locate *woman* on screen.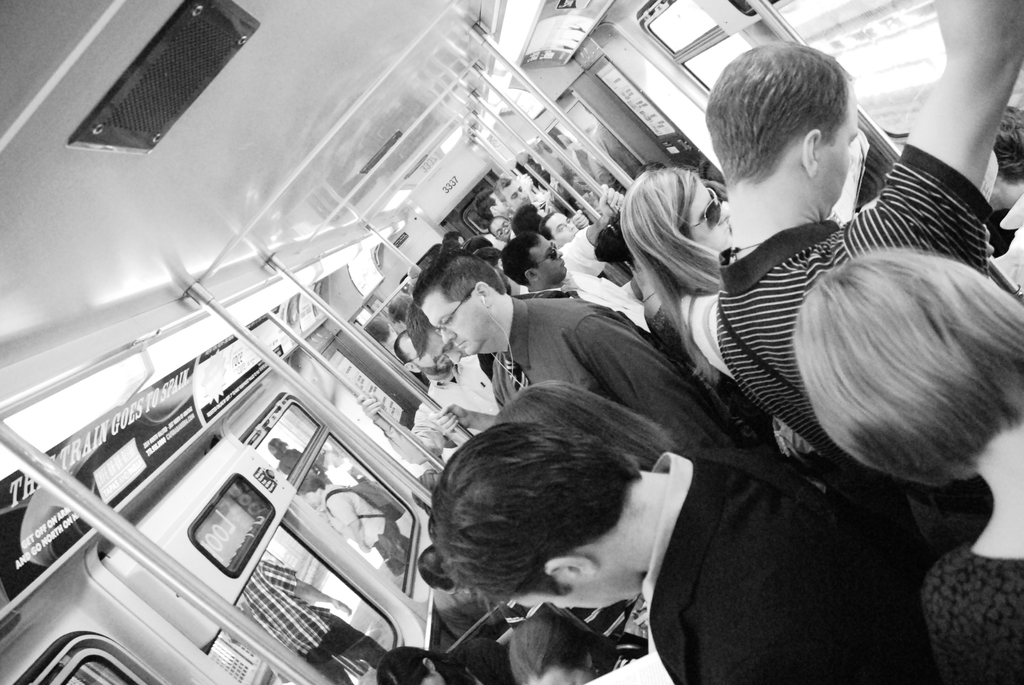
On screen at (785, 244, 1023, 684).
